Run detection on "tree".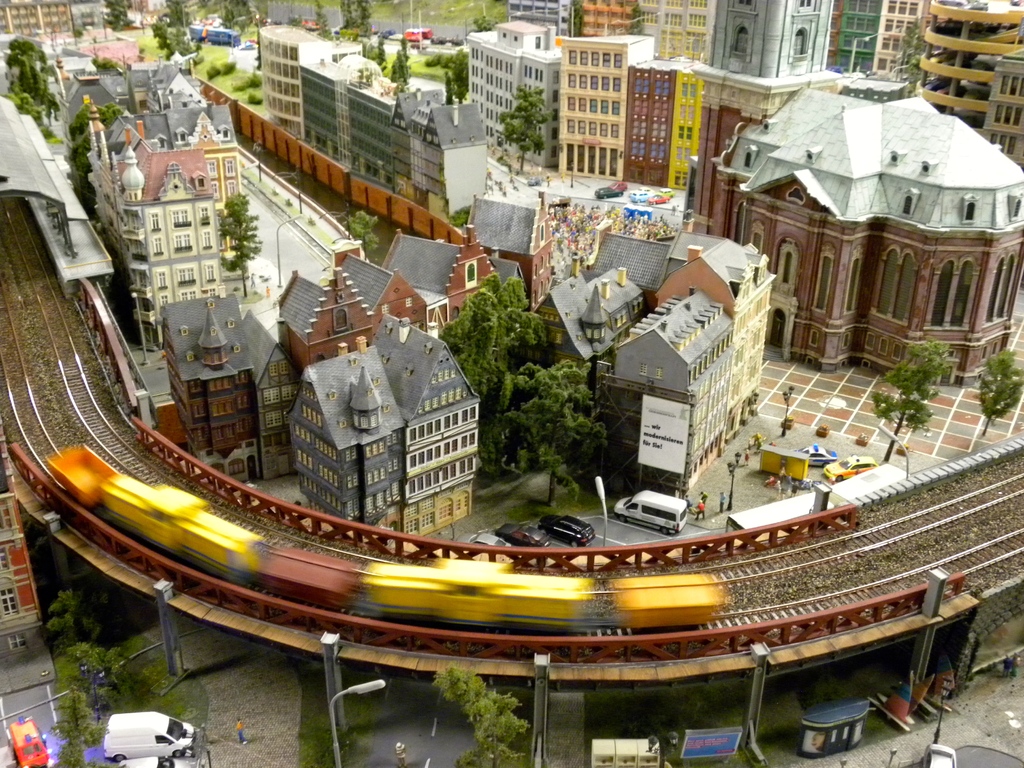
Result: box(868, 336, 955, 464).
